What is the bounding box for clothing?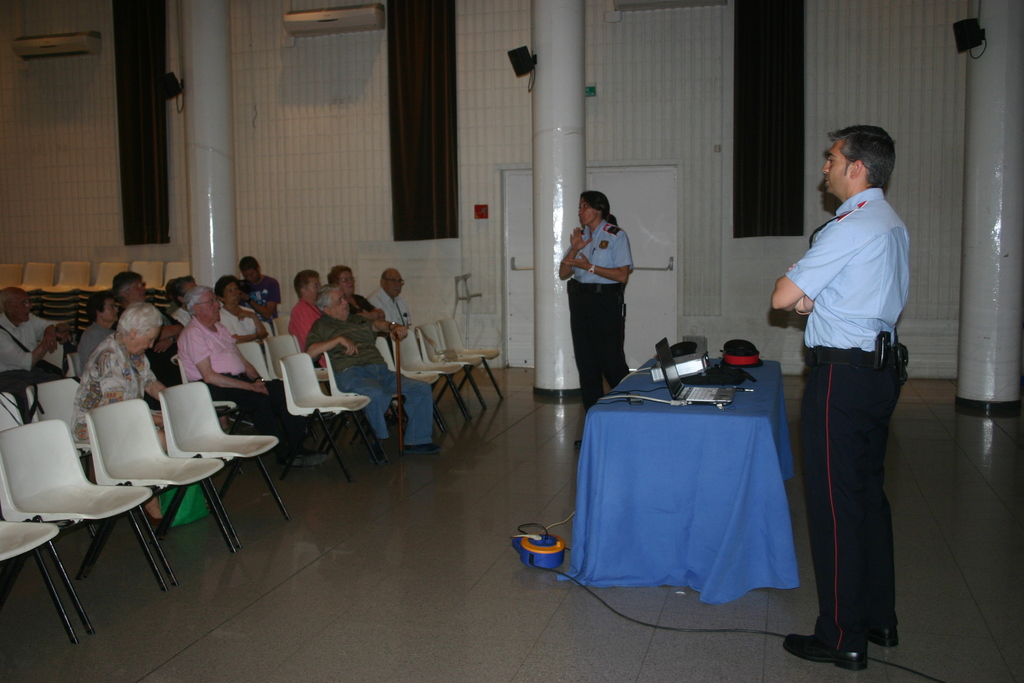
<region>244, 274, 278, 305</region>.
